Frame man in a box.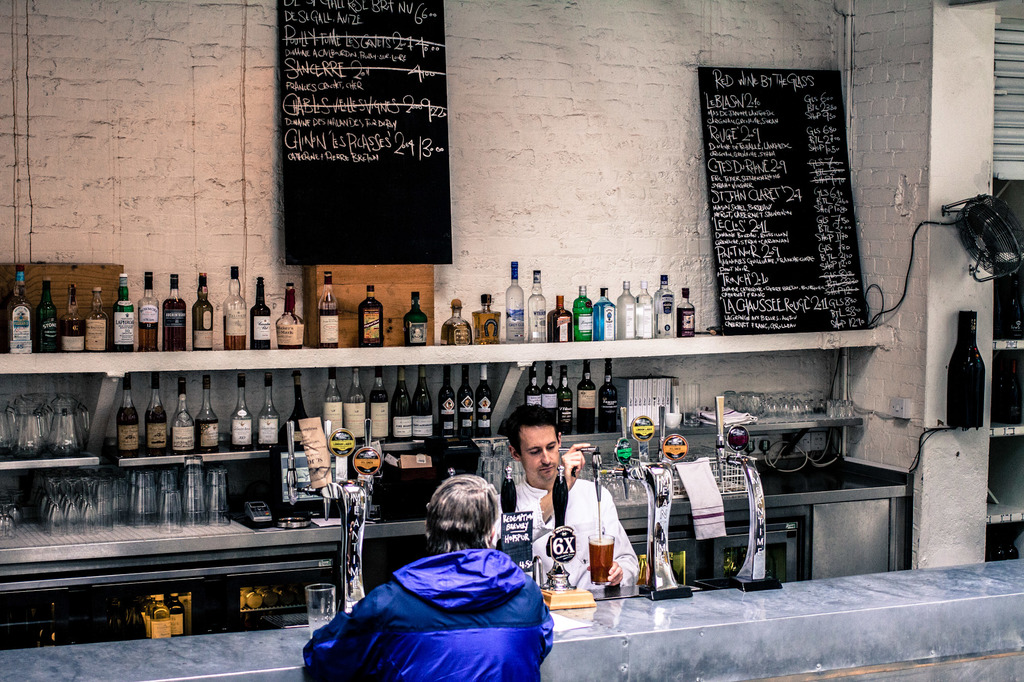
496 421 593 589.
